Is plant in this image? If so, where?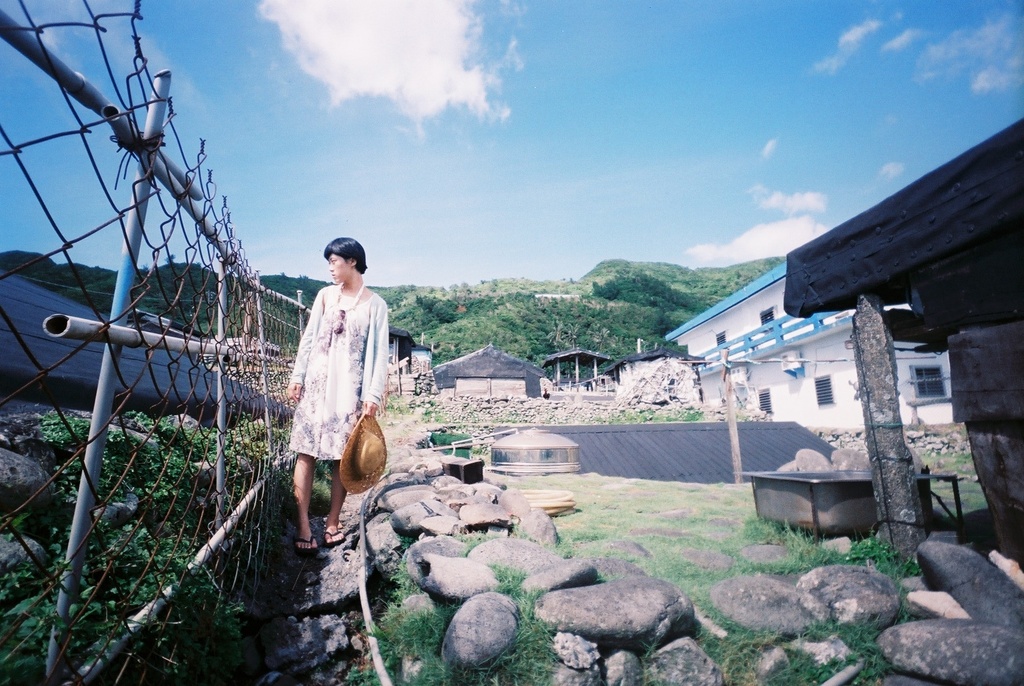
Yes, at 361,601,462,681.
